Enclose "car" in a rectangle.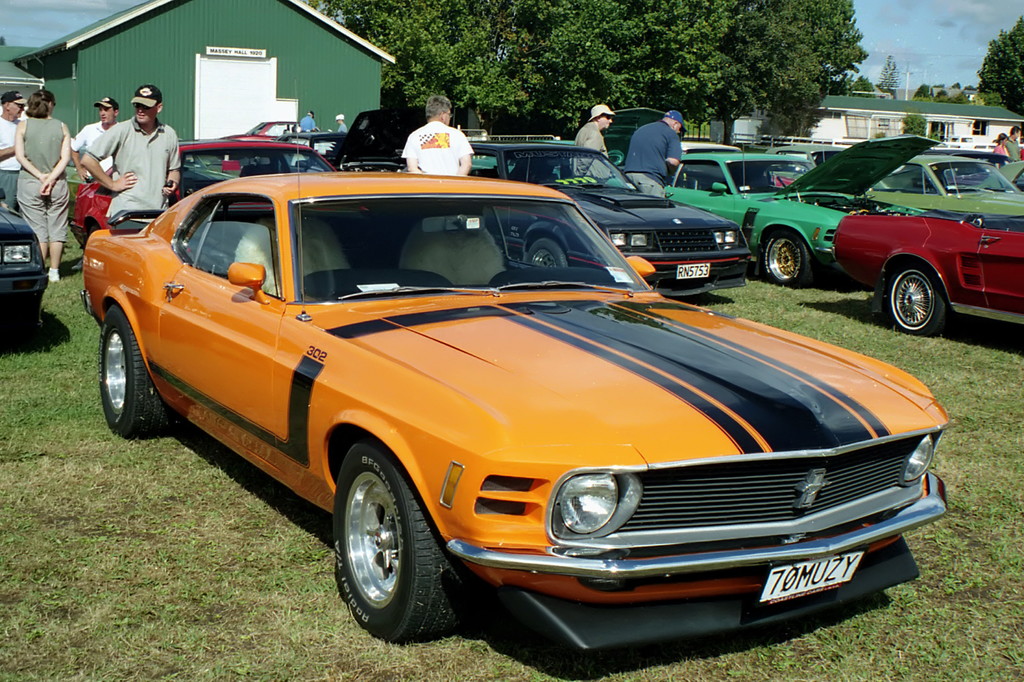
box(74, 170, 961, 653).
